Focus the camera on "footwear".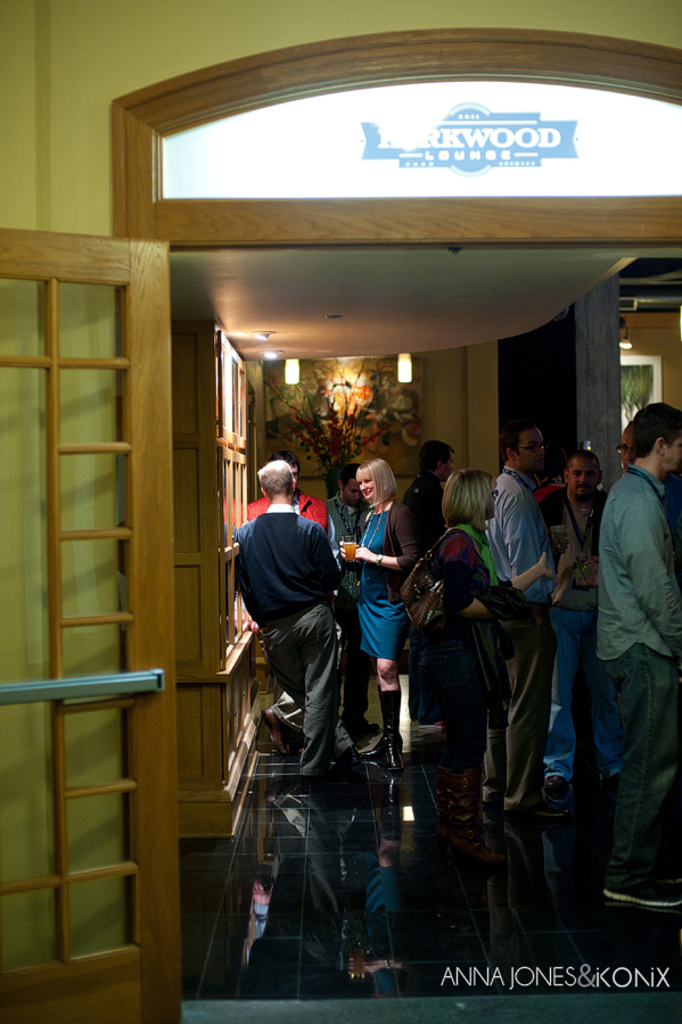
Focus region: Rect(335, 745, 358, 761).
